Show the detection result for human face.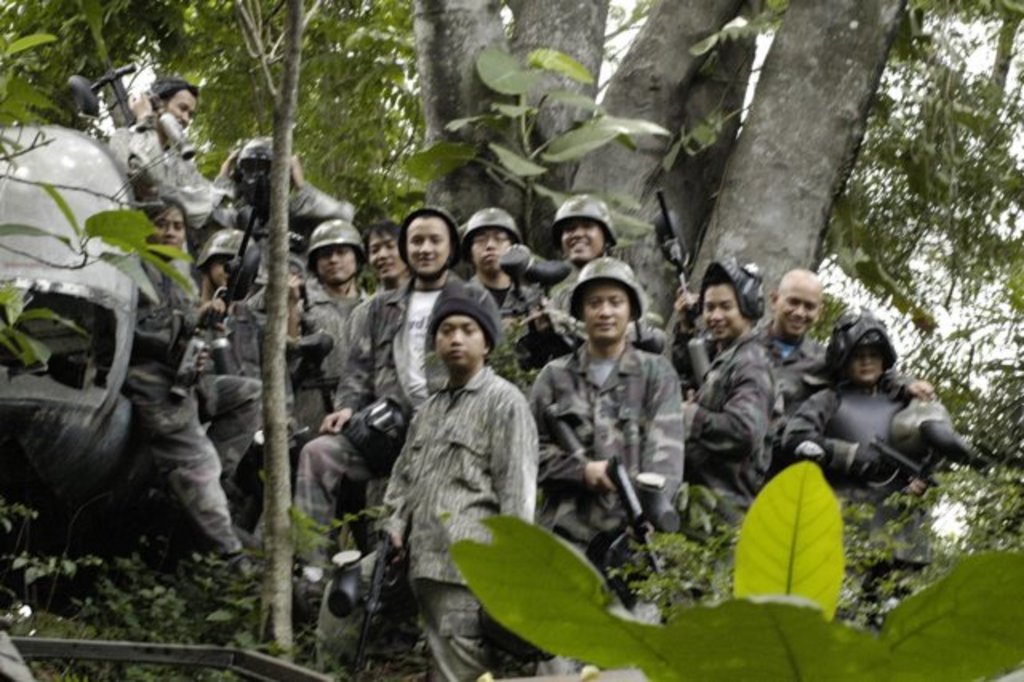
x1=408, y1=218, x2=450, y2=272.
